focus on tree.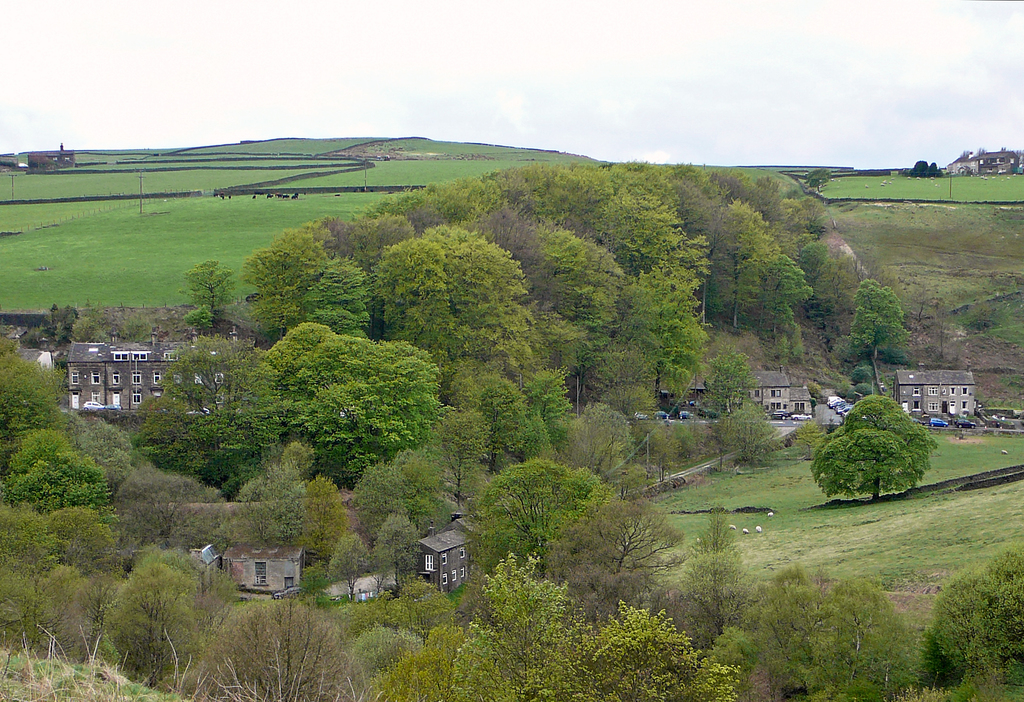
Focused at (x1=913, y1=546, x2=1023, y2=701).
